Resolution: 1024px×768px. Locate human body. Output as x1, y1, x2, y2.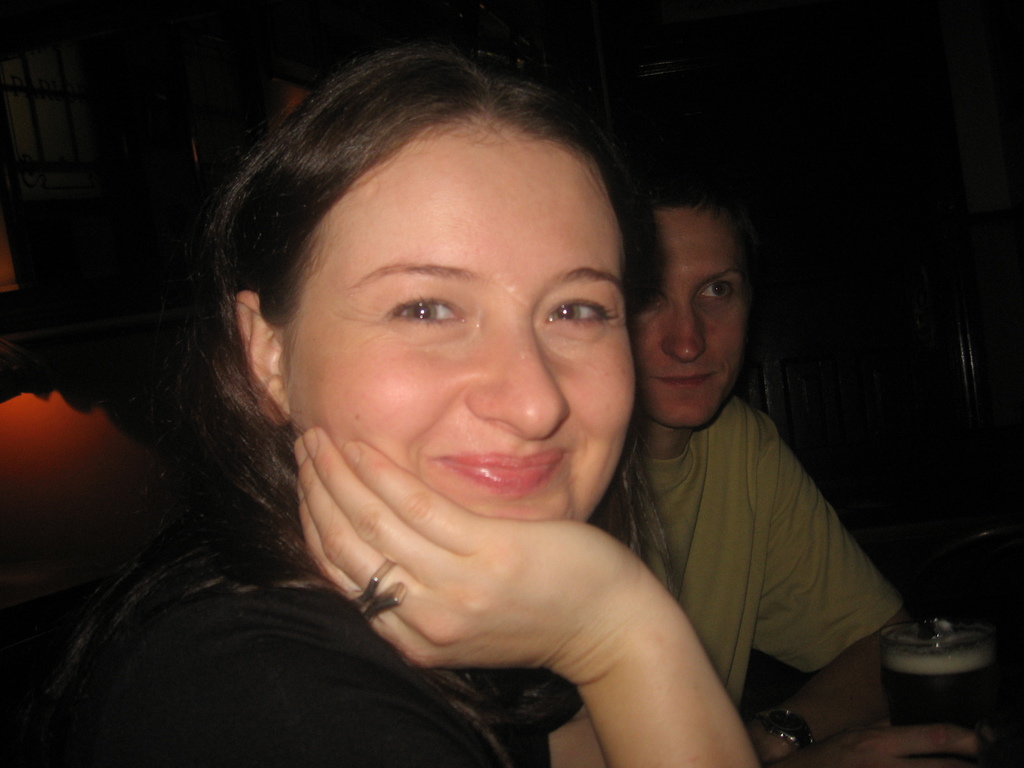
637, 392, 975, 767.
